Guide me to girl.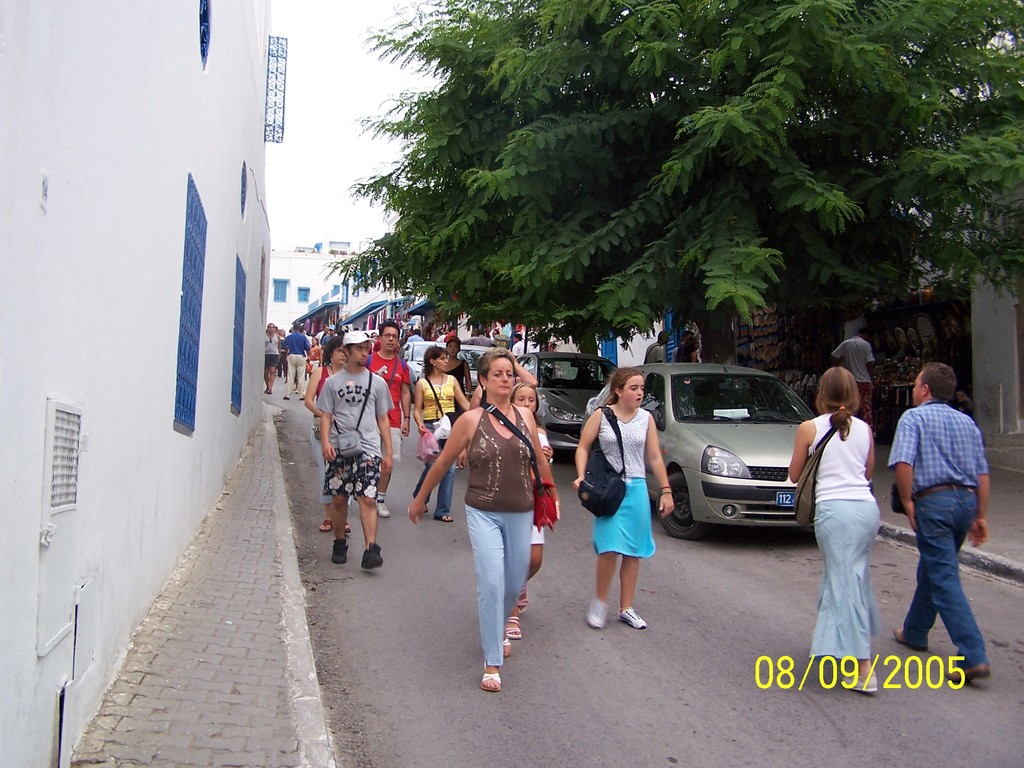
Guidance: [x1=412, y1=347, x2=472, y2=524].
